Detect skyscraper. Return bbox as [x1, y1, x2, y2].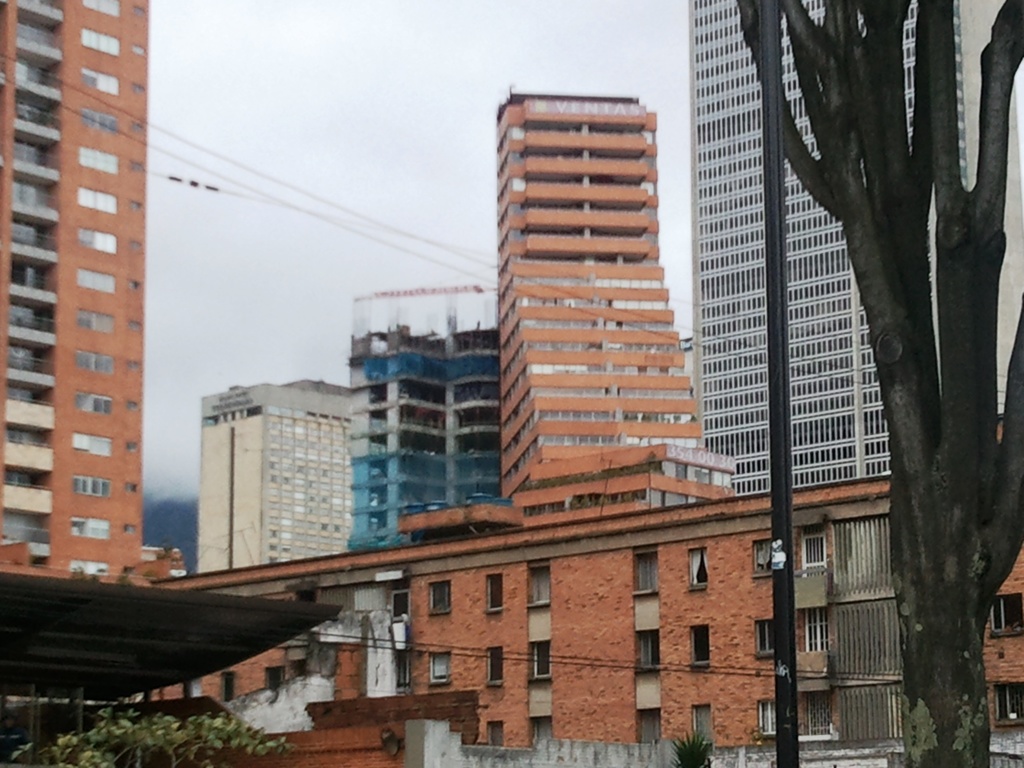
[502, 92, 699, 528].
